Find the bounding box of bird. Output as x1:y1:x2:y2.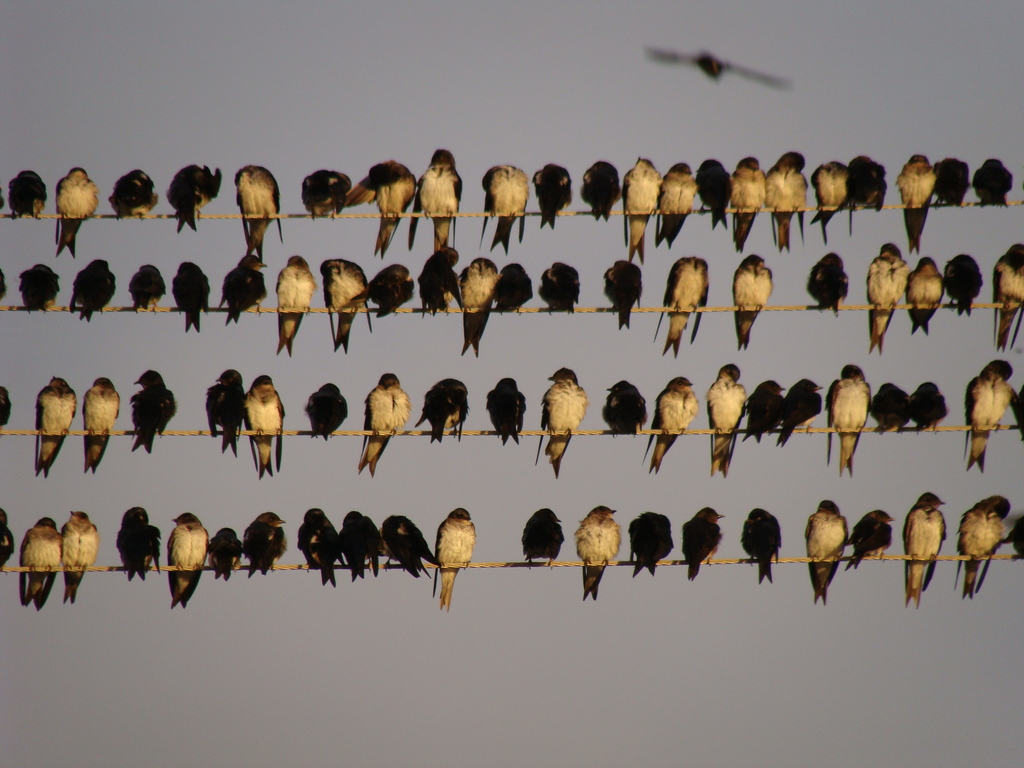
422:247:465:316.
